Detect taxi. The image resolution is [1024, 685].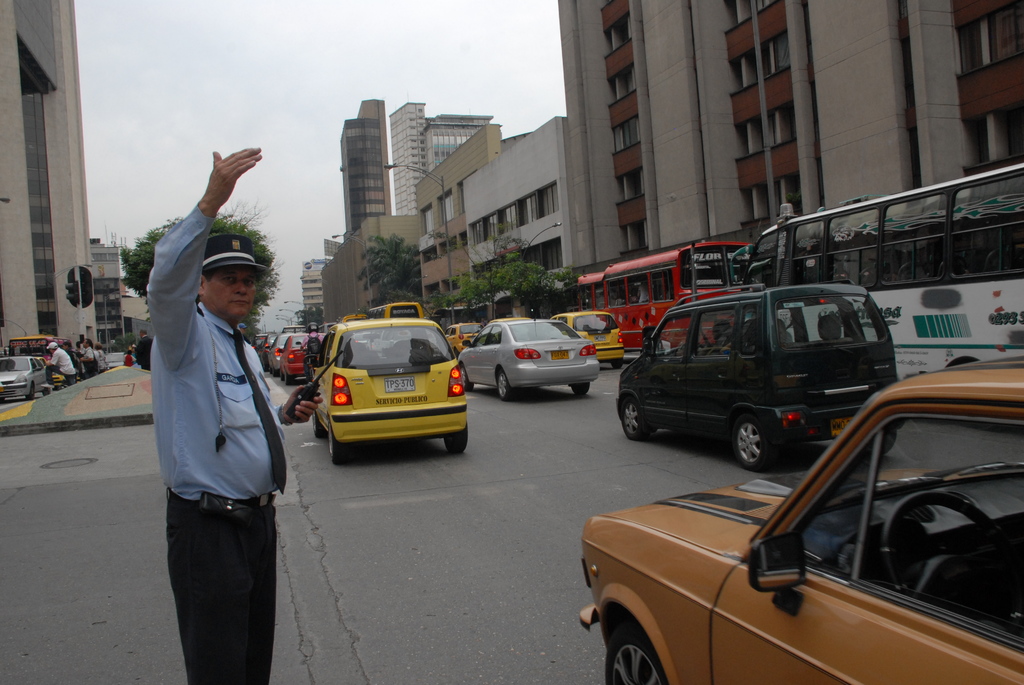
(left=549, top=310, right=623, bottom=365).
